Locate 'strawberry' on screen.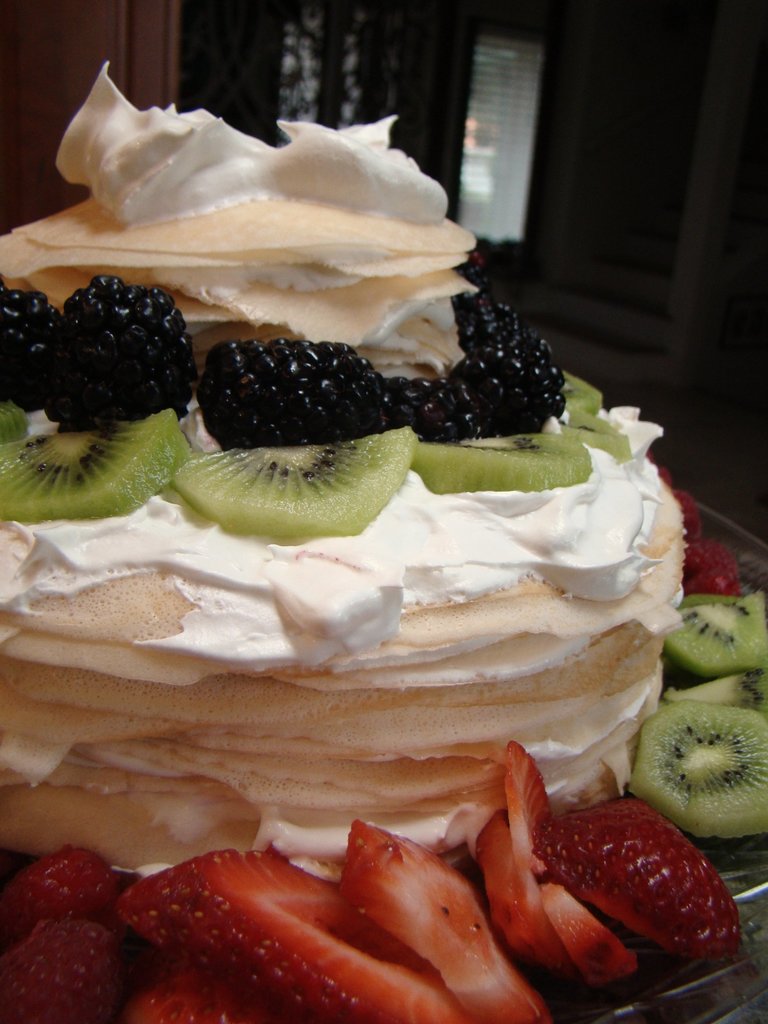
On screen at (left=326, top=818, right=547, bottom=1023).
